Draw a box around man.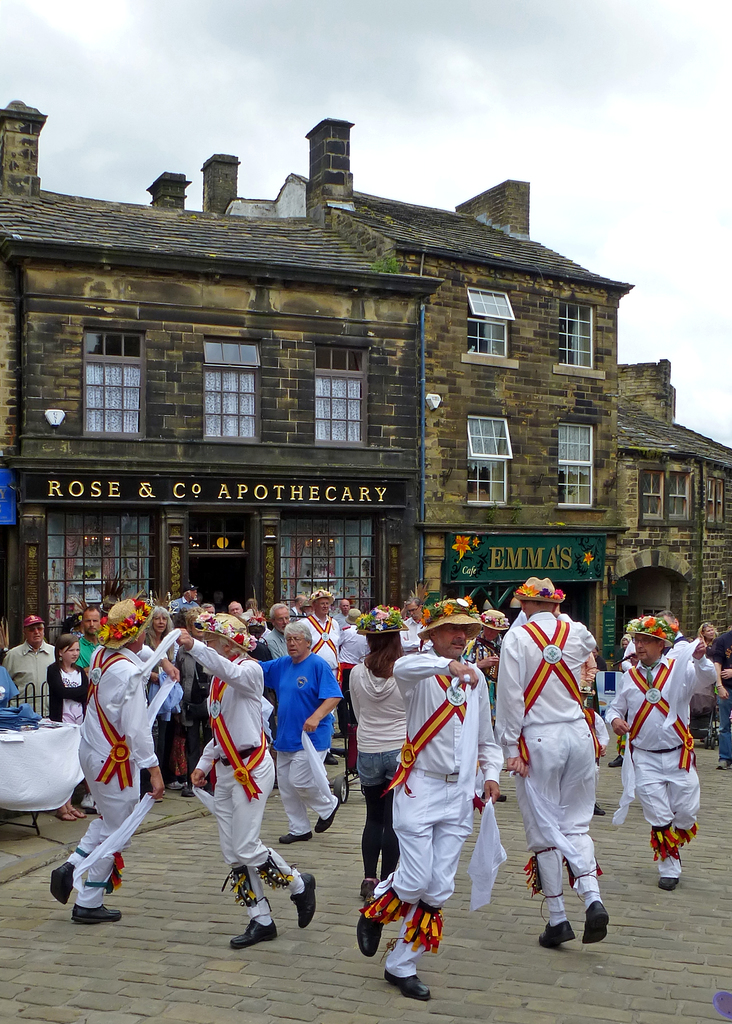
<bbox>257, 607, 293, 657</bbox>.
